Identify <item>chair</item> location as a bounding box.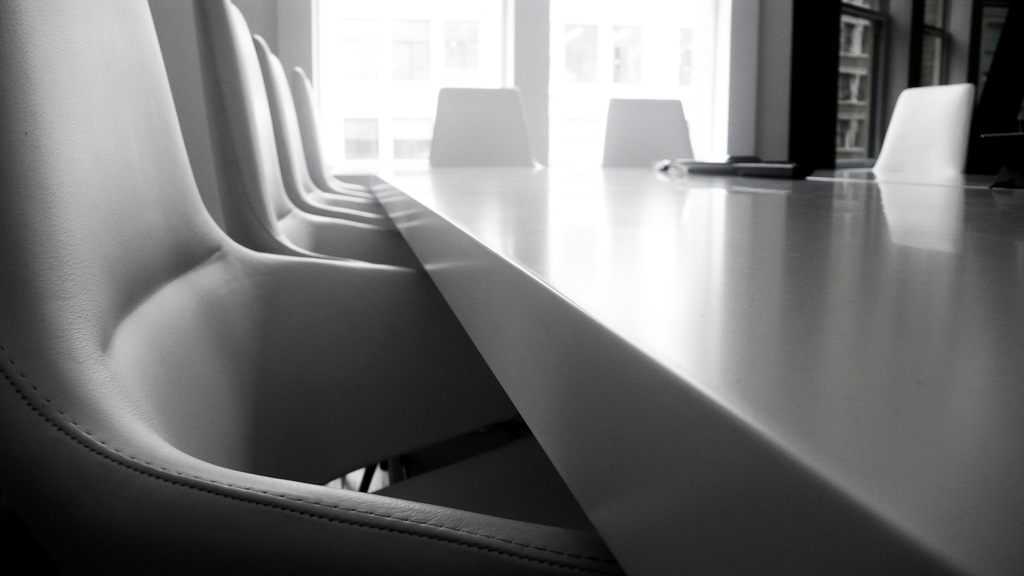
BBox(604, 96, 695, 167).
